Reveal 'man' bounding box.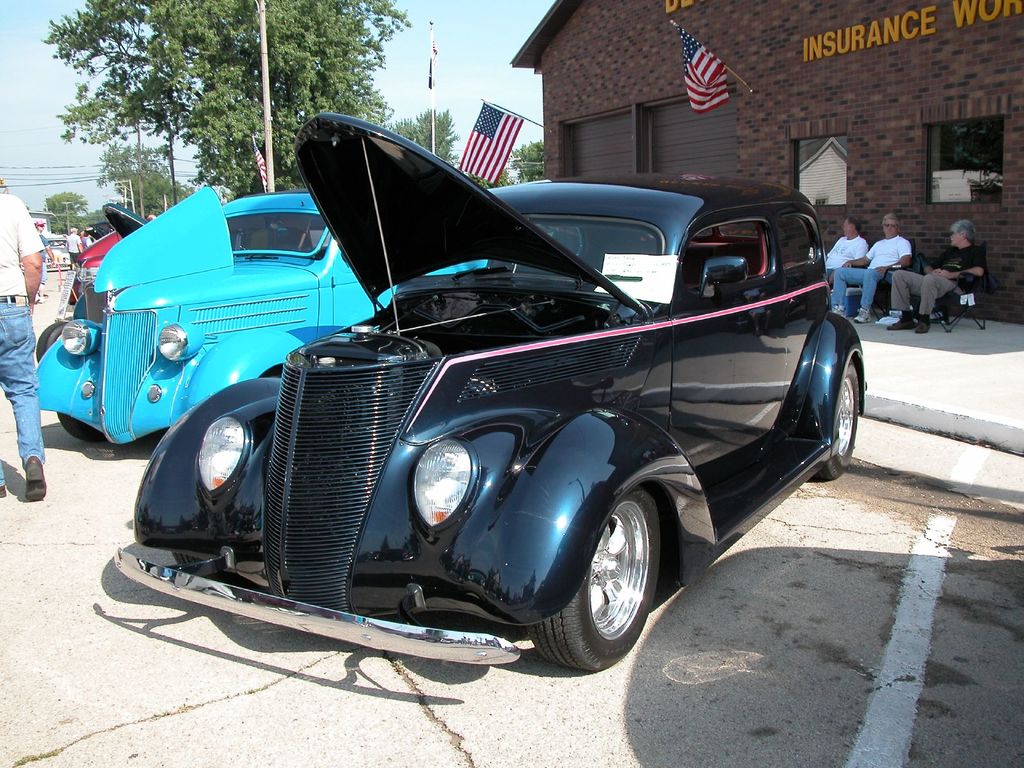
Revealed: <region>889, 223, 990, 337</region>.
